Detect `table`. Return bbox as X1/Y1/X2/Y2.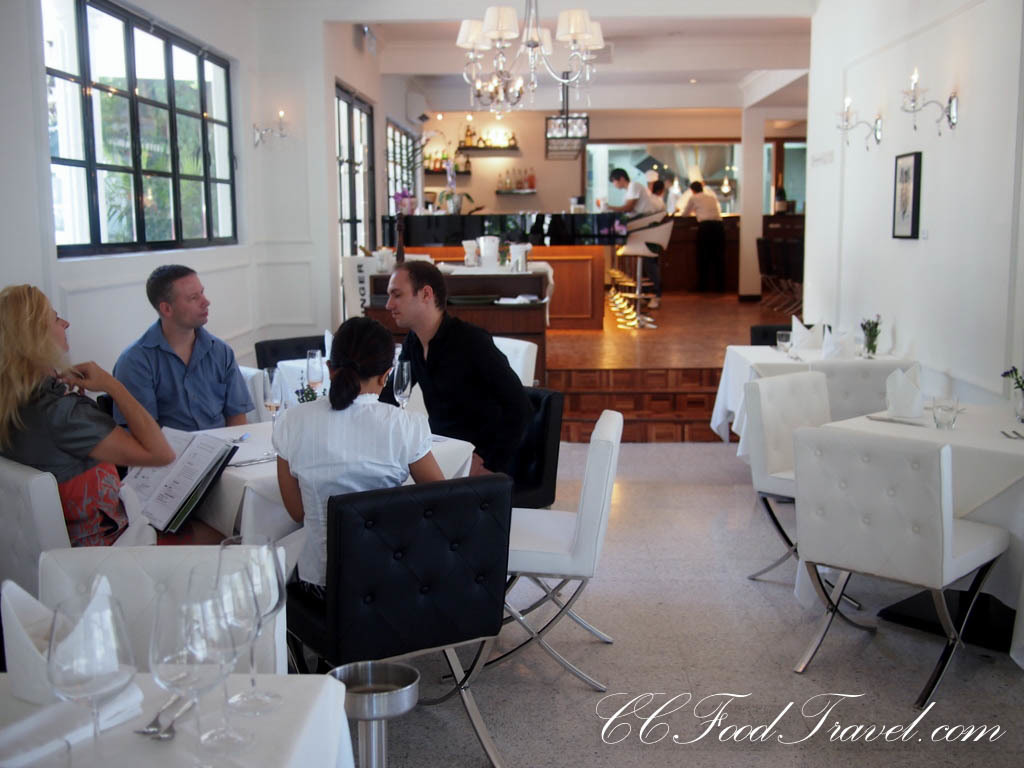
688/324/934/565.
